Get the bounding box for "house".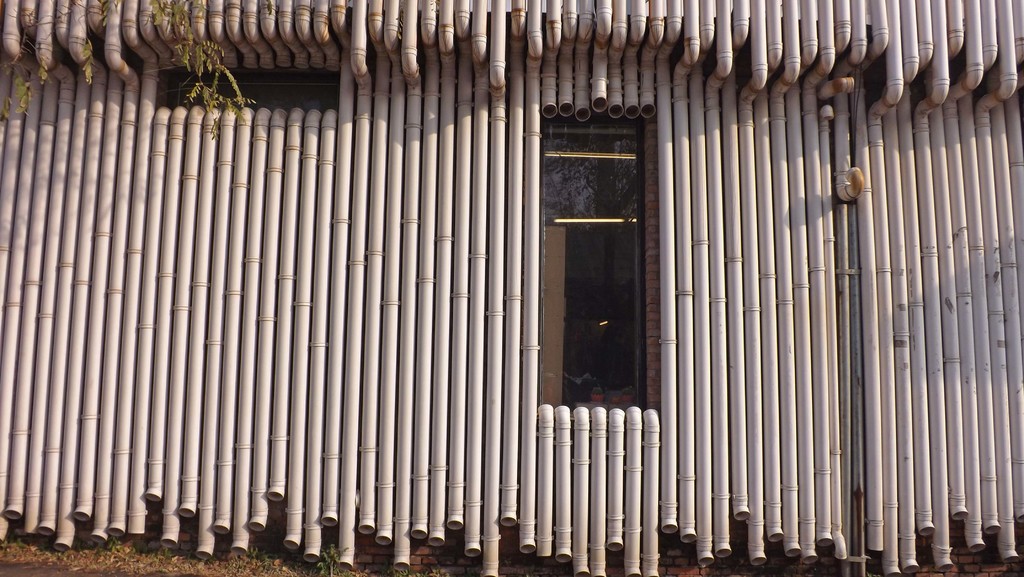
select_region(0, 0, 1023, 576).
